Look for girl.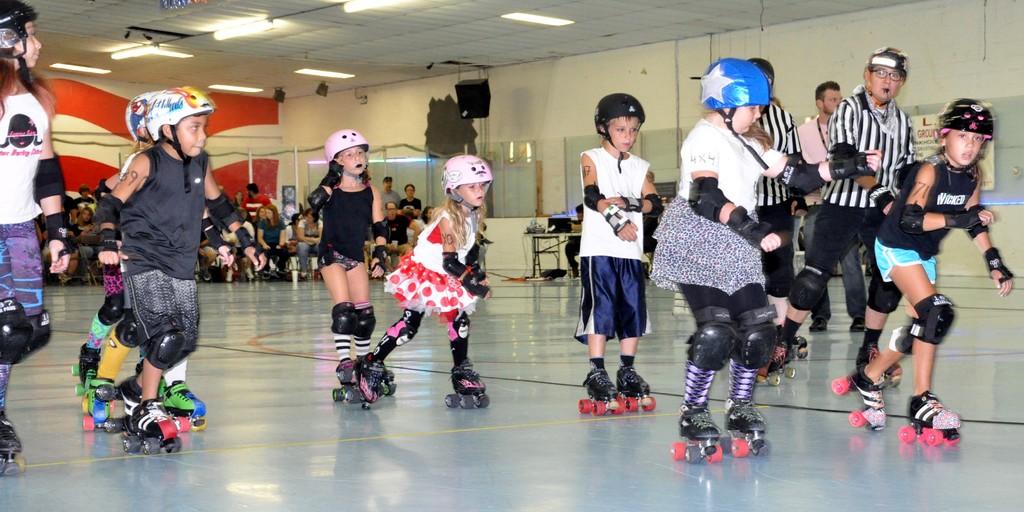
Found: 301,124,399,357.
